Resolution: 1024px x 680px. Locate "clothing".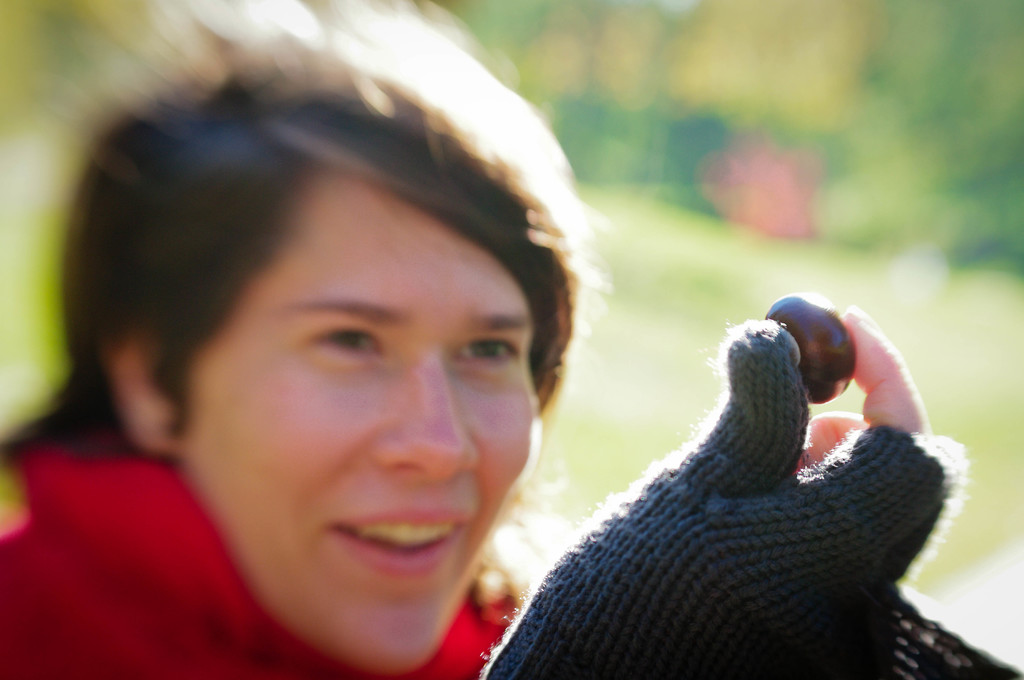
box=[0, 427, 950, 679].
